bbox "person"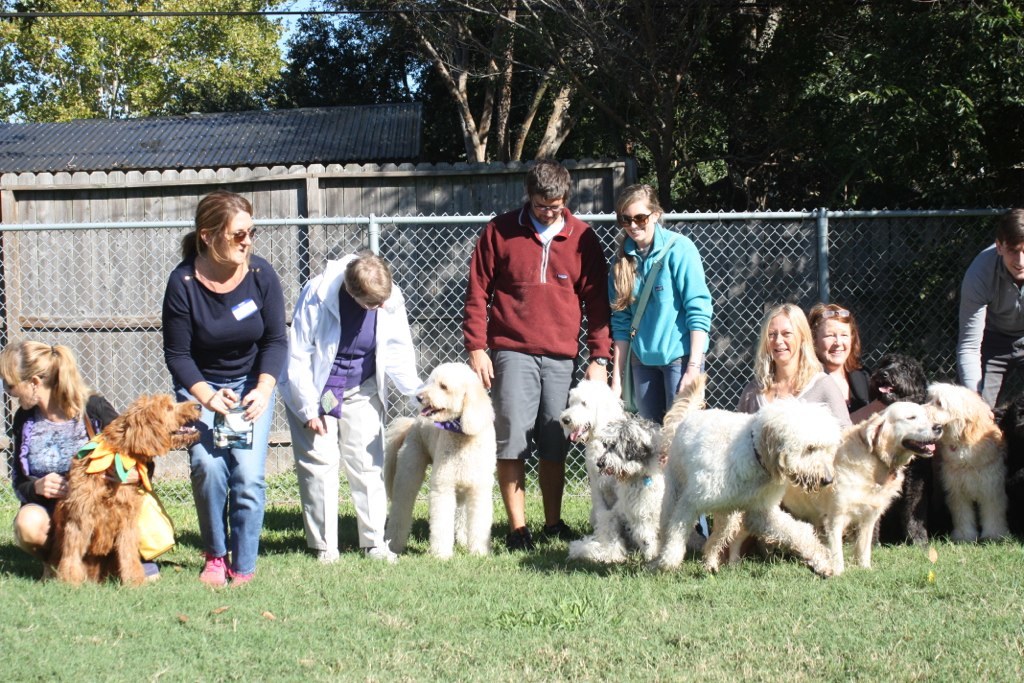
detection(162, 192, 292, 586)
